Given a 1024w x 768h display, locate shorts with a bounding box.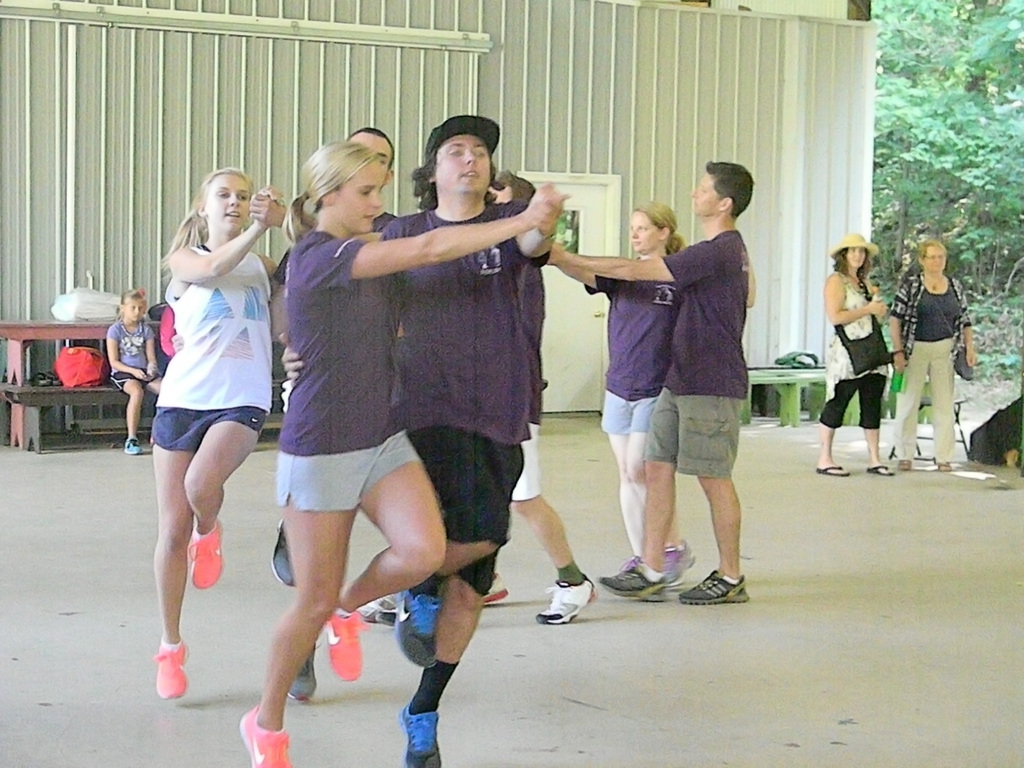
Located: <region>109, 371, 159, 390</region>.
